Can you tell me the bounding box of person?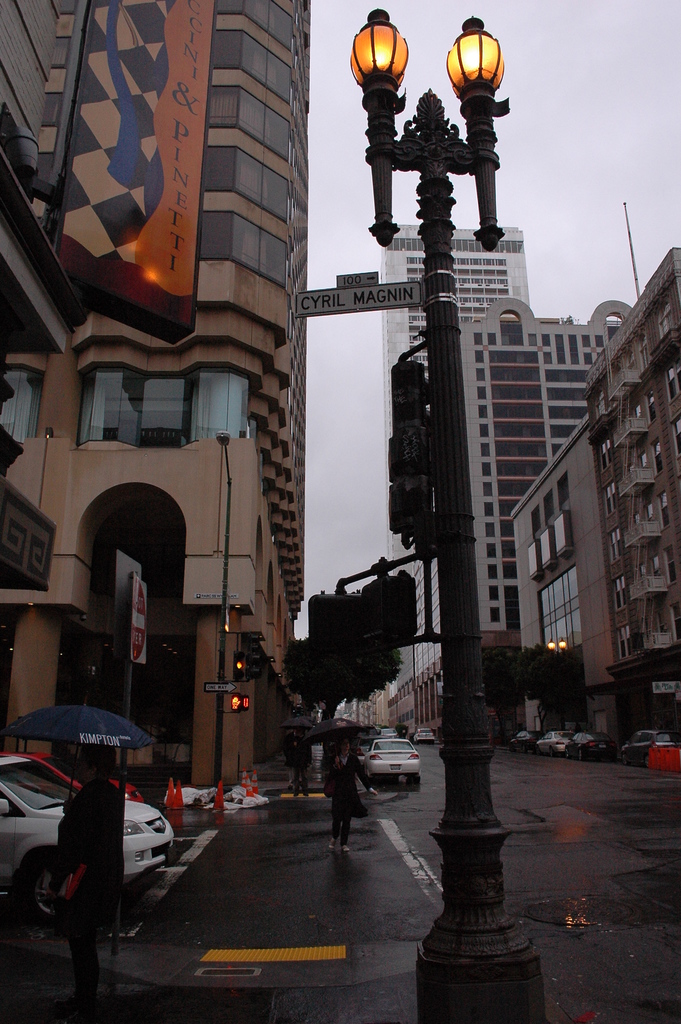
bbox(36, 757, 141, 1005).
